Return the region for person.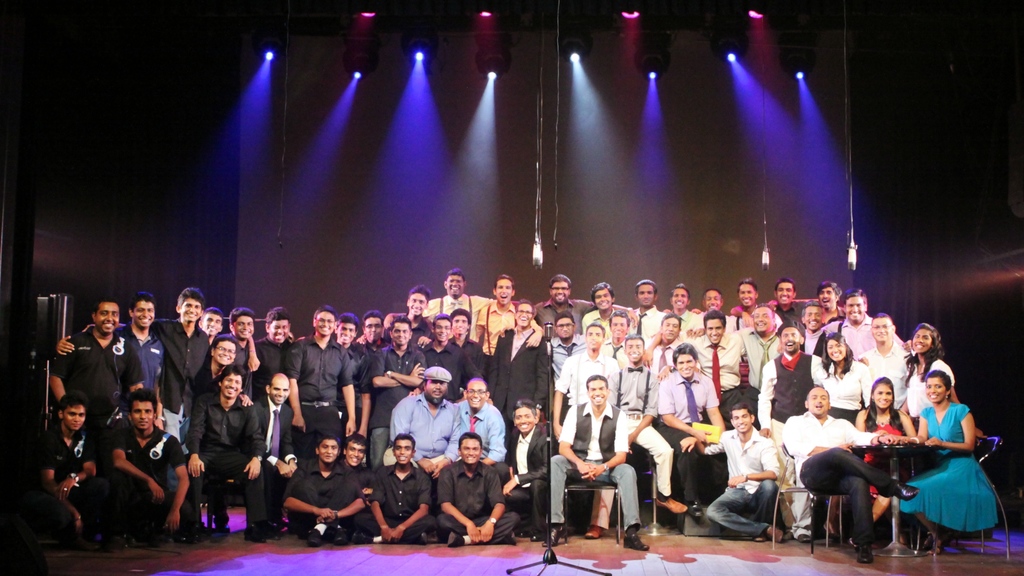
[436, 431, 518, 545].
